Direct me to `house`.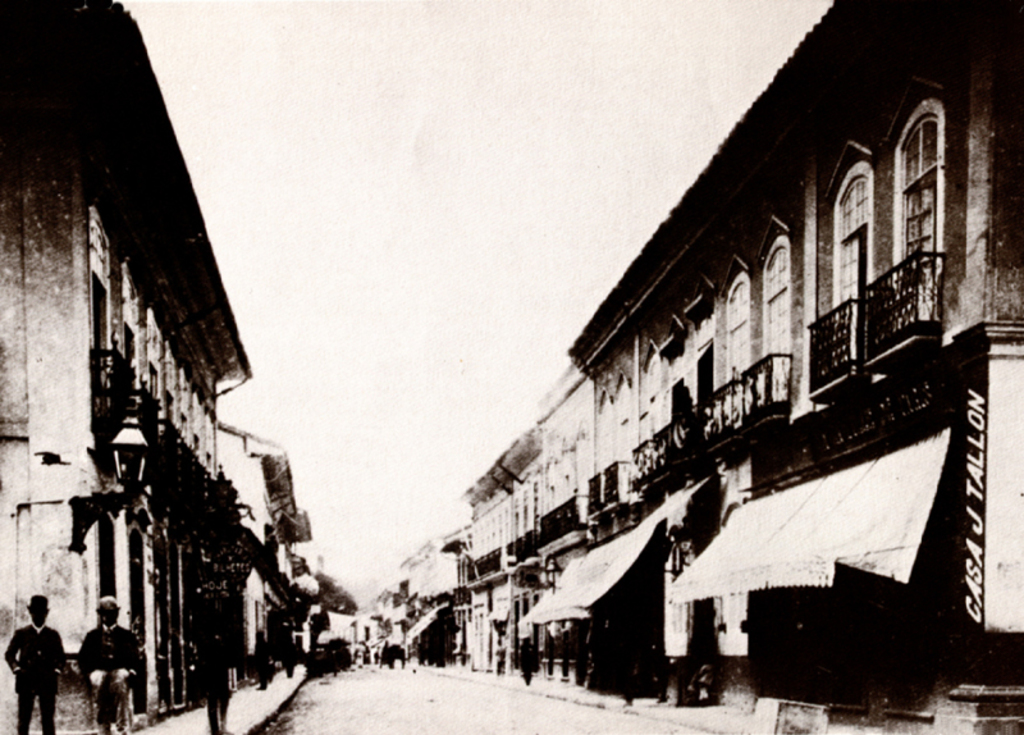
Direction: [170, 301, 224, 711].
